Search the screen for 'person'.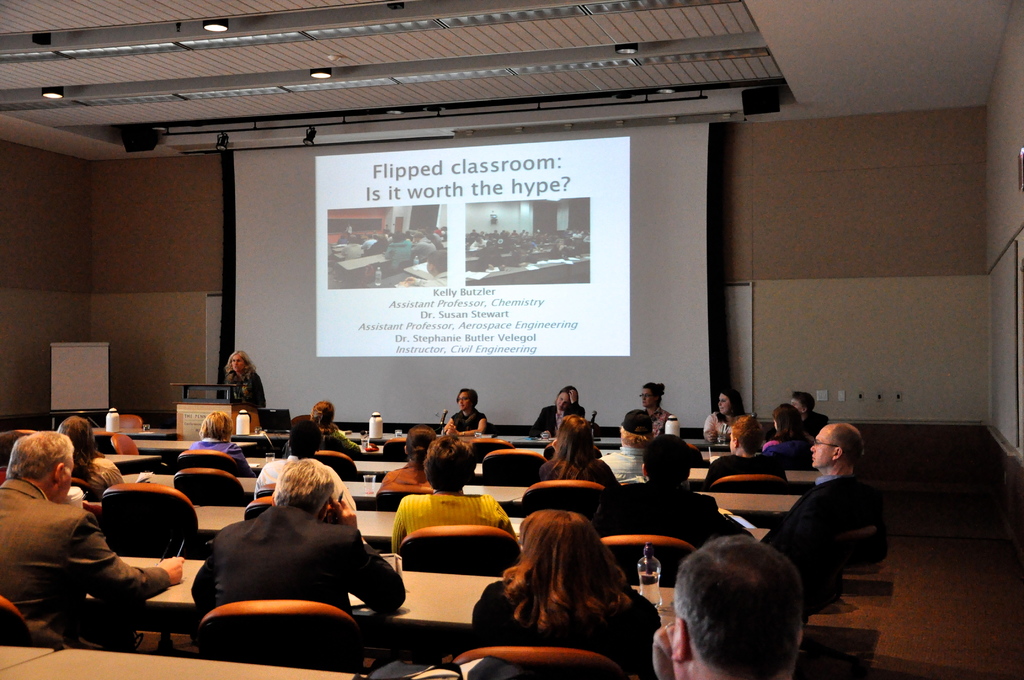
Found at locate(473, 508, 664, 679).
